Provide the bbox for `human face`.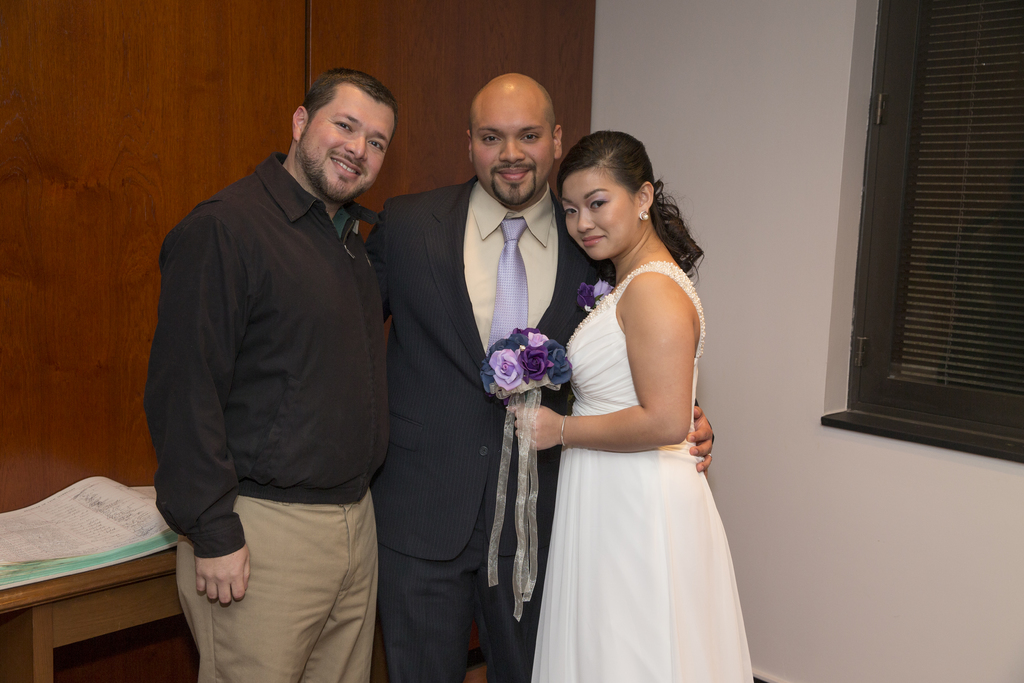
x1=472, y1=100, x2=555, y2=202.
